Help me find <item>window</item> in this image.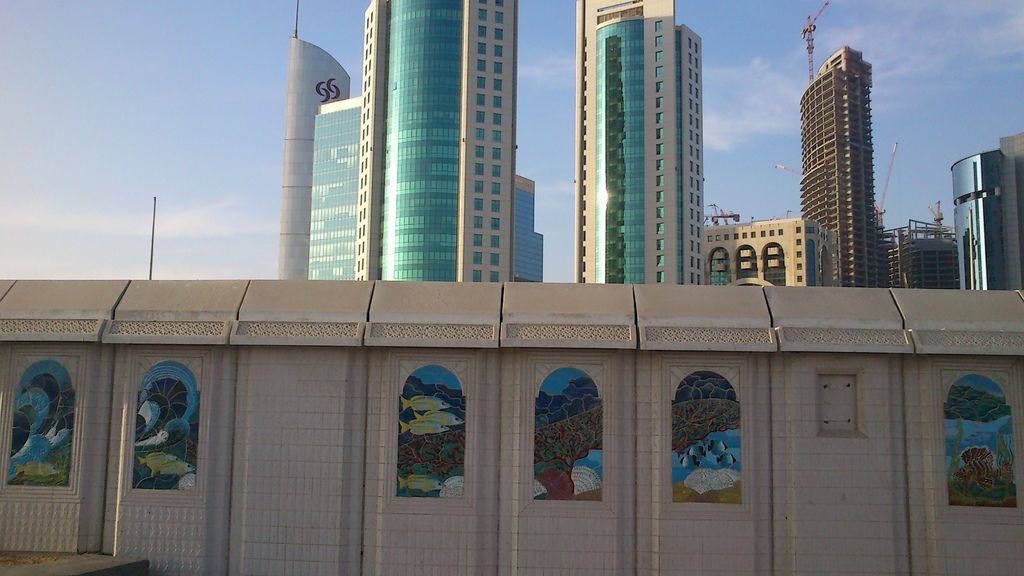
Found it: <region>475, 198, 483, 214</region>.
